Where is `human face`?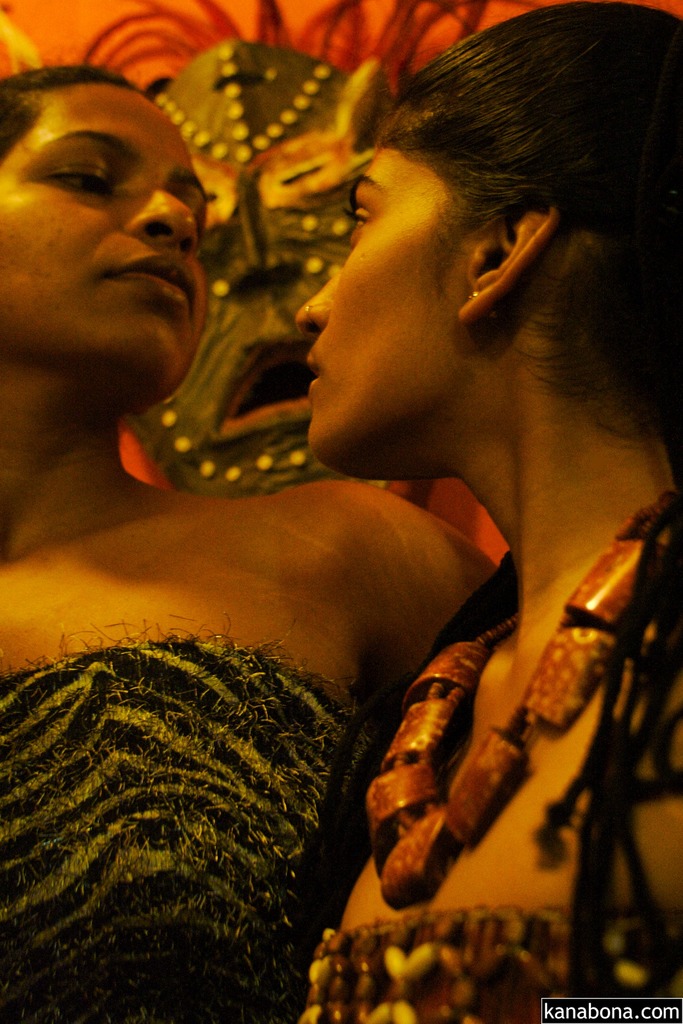
x1=0 y1=81 x2=223 y2=398.
